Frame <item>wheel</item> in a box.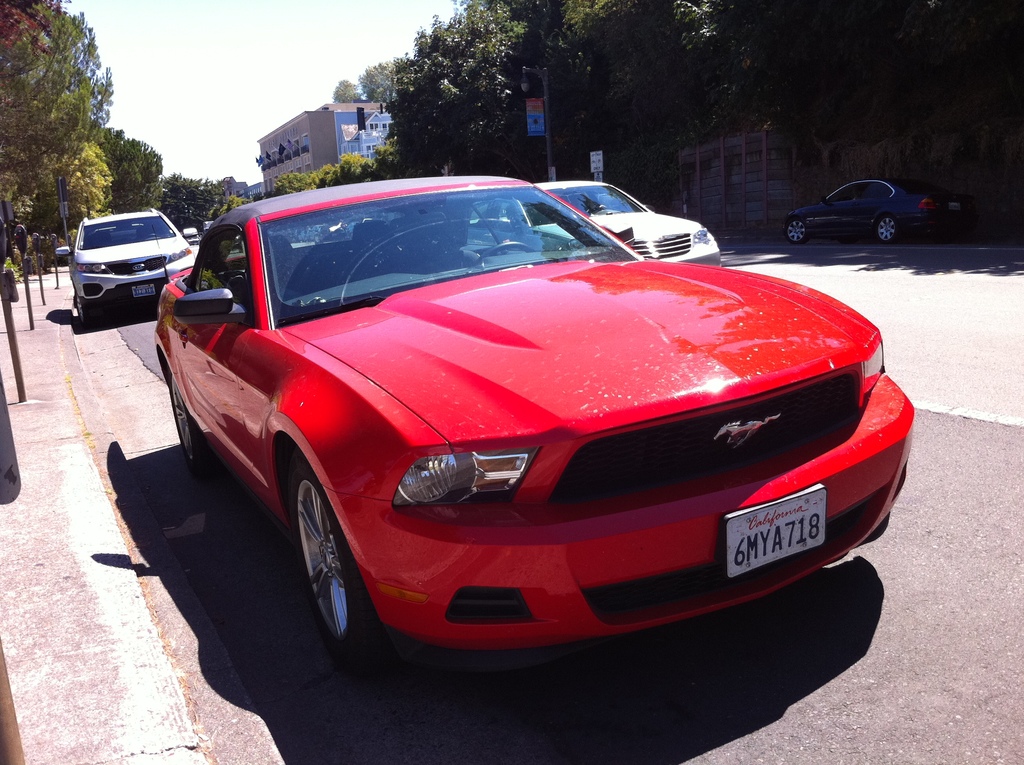
<bbox>785, 221, 806, 238</bbox>.
